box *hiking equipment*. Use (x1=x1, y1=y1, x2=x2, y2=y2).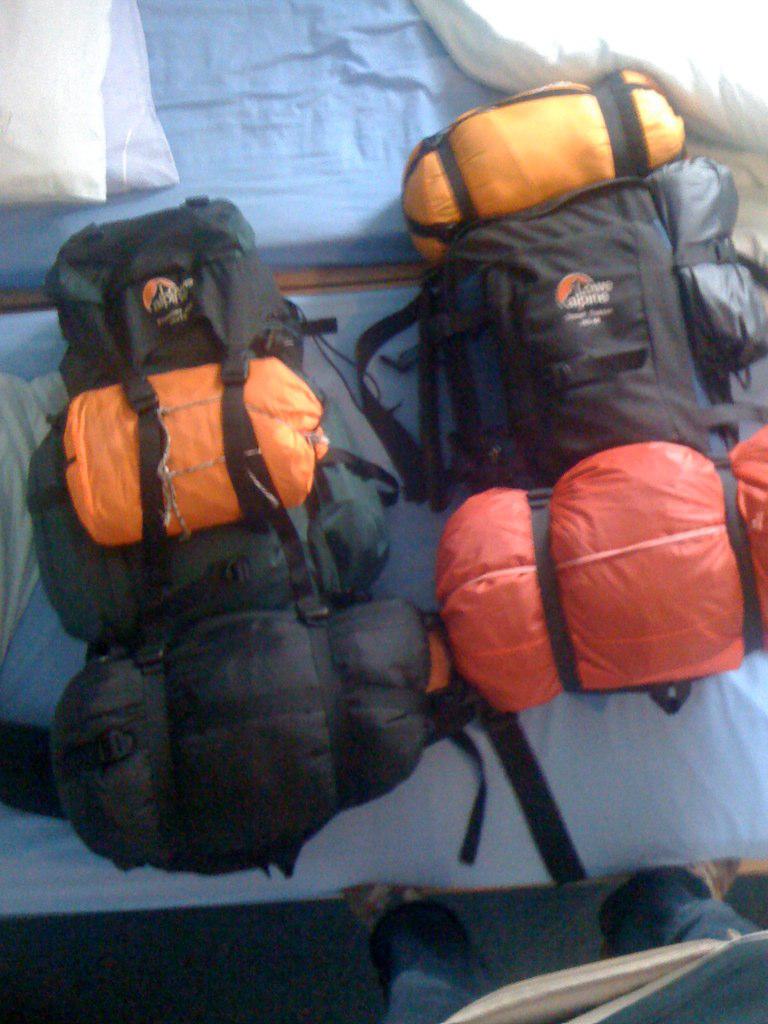
(x1=355, y1=66, x2=767, y2=881).
